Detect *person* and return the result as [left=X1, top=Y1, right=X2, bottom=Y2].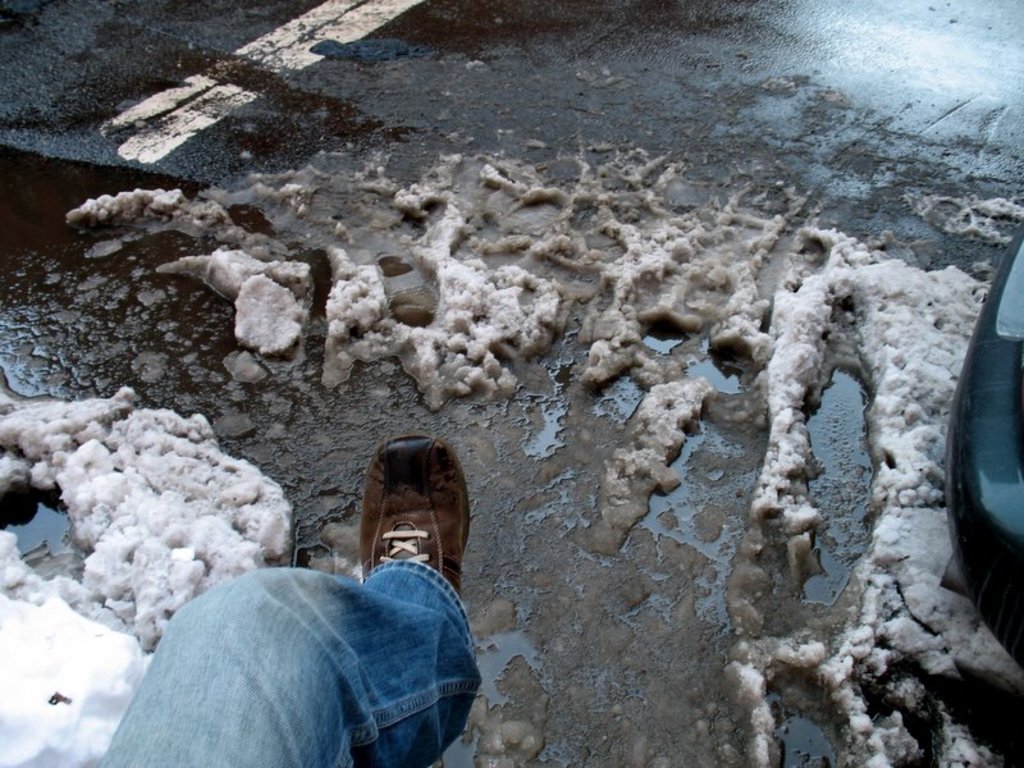
[left=96, top=431, right=480, bottom=767].
